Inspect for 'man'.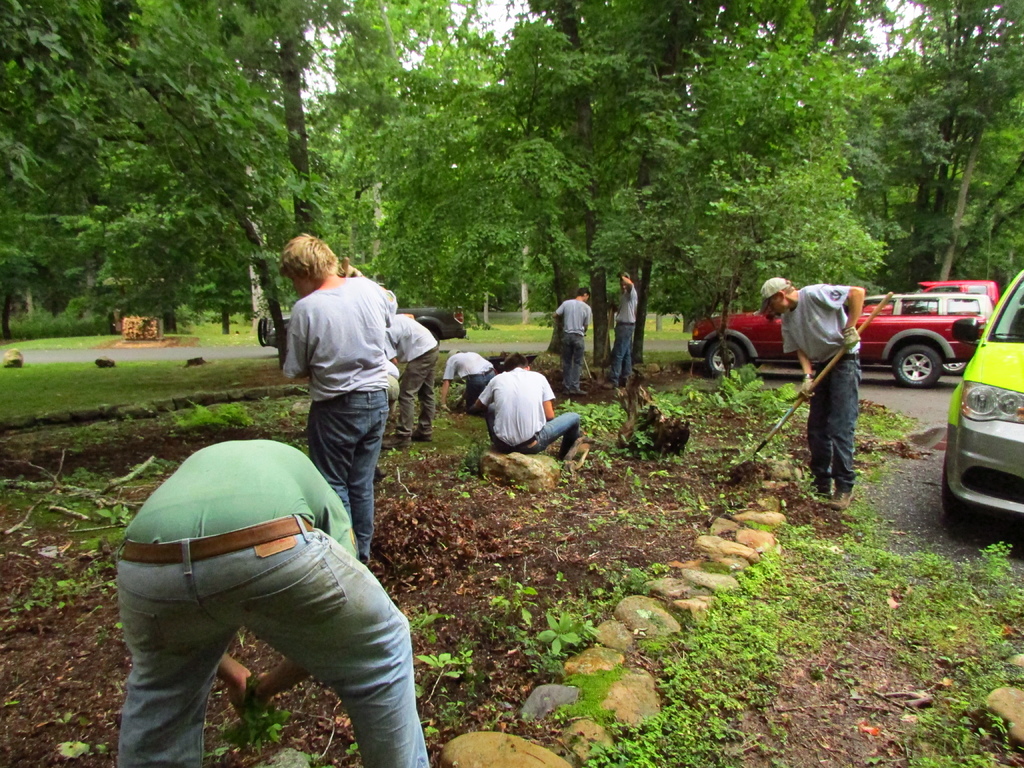
Inspection: bbox=(438, 347, 493, 408).
